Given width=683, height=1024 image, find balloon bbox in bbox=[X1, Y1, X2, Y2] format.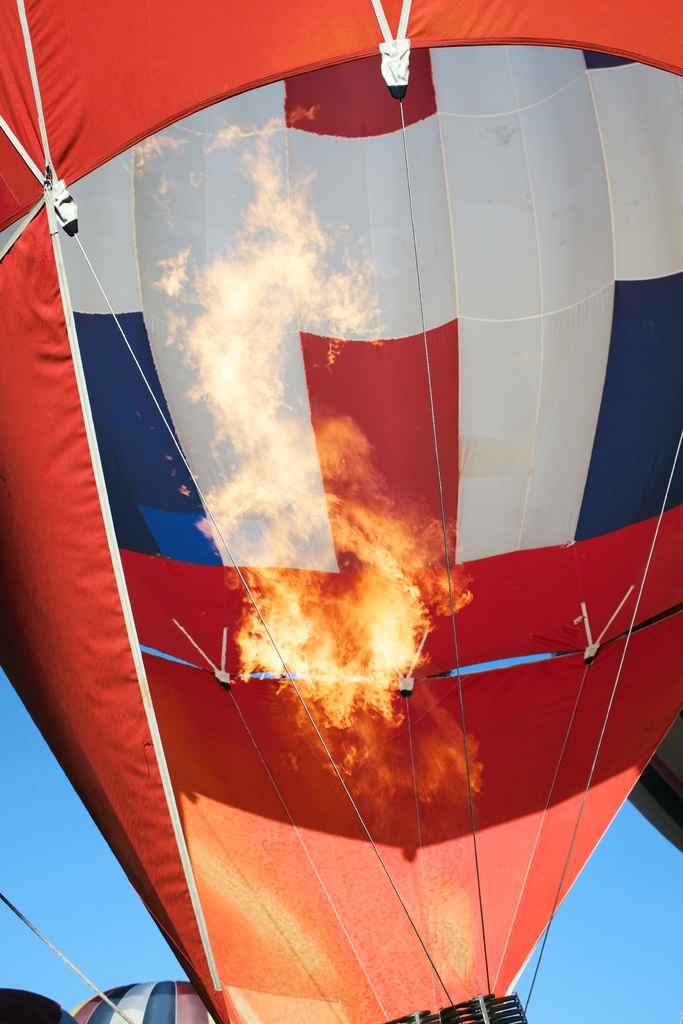
bbox=[627, 713, 682, 860].
